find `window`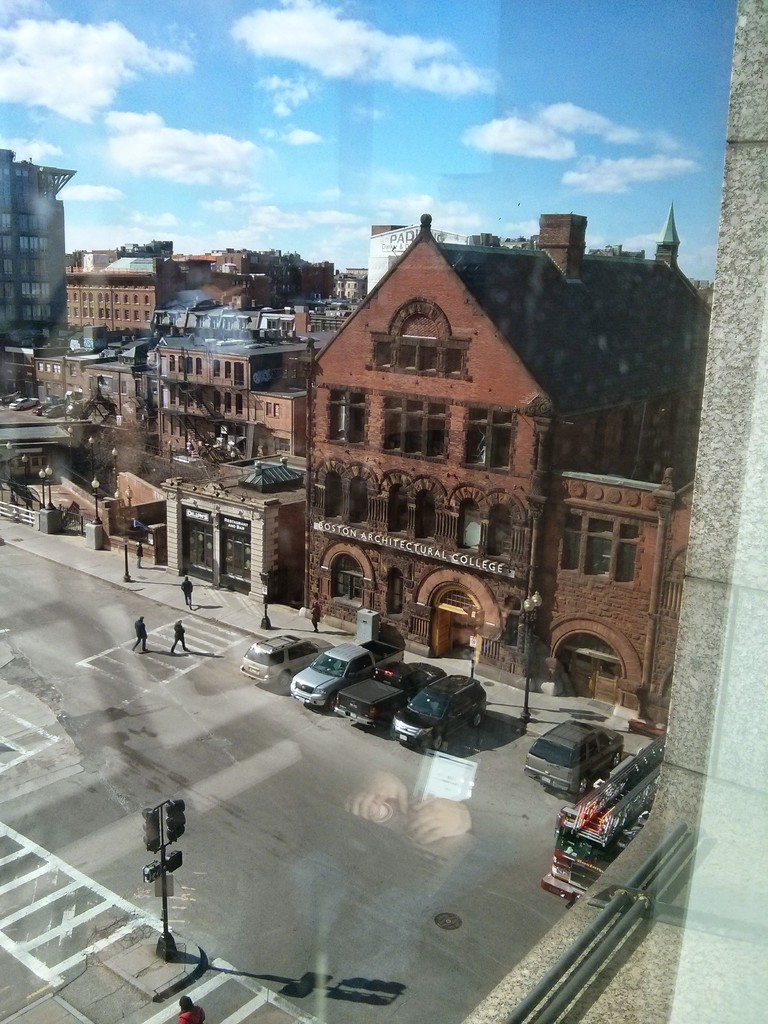
{"x1": 458, "y1": 403, "x2": 520, "y2": 475}
